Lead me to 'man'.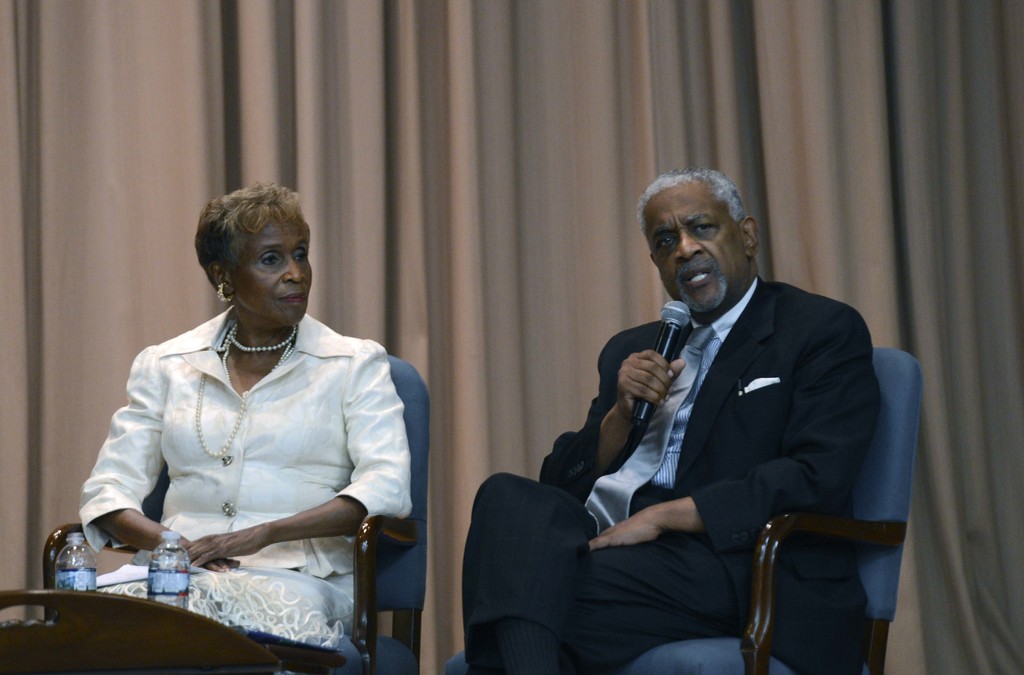
Lead to rect(454, 163, 886, 674).
